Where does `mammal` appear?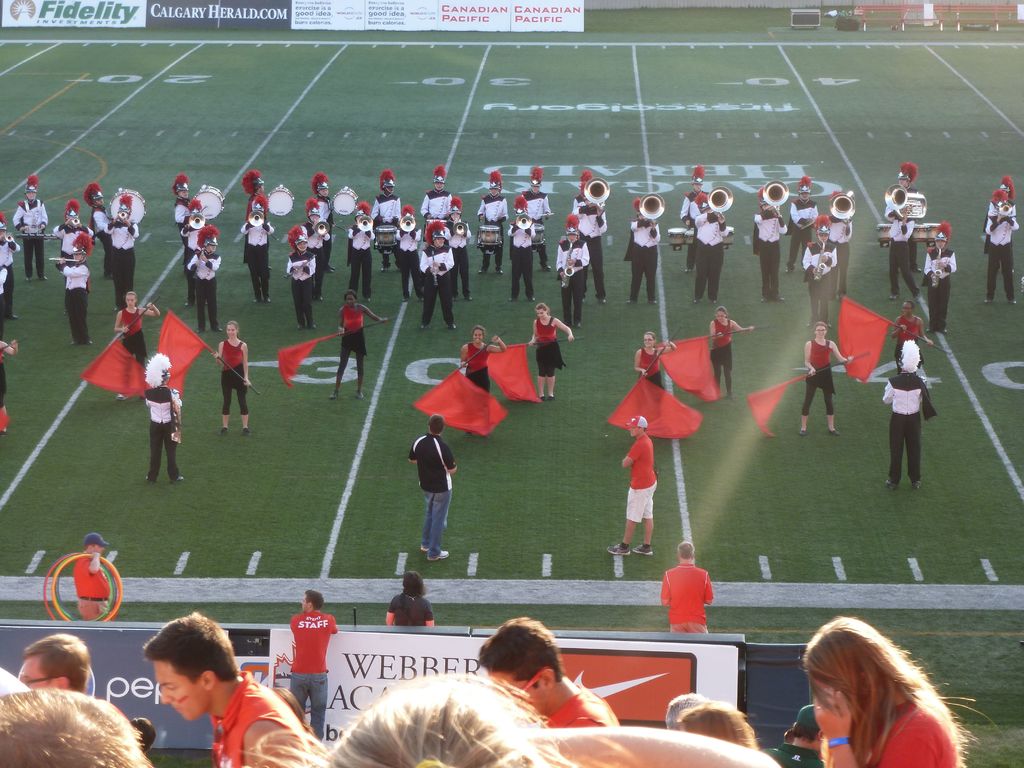
Appears at bbox=[70, 531, 110, 625].
